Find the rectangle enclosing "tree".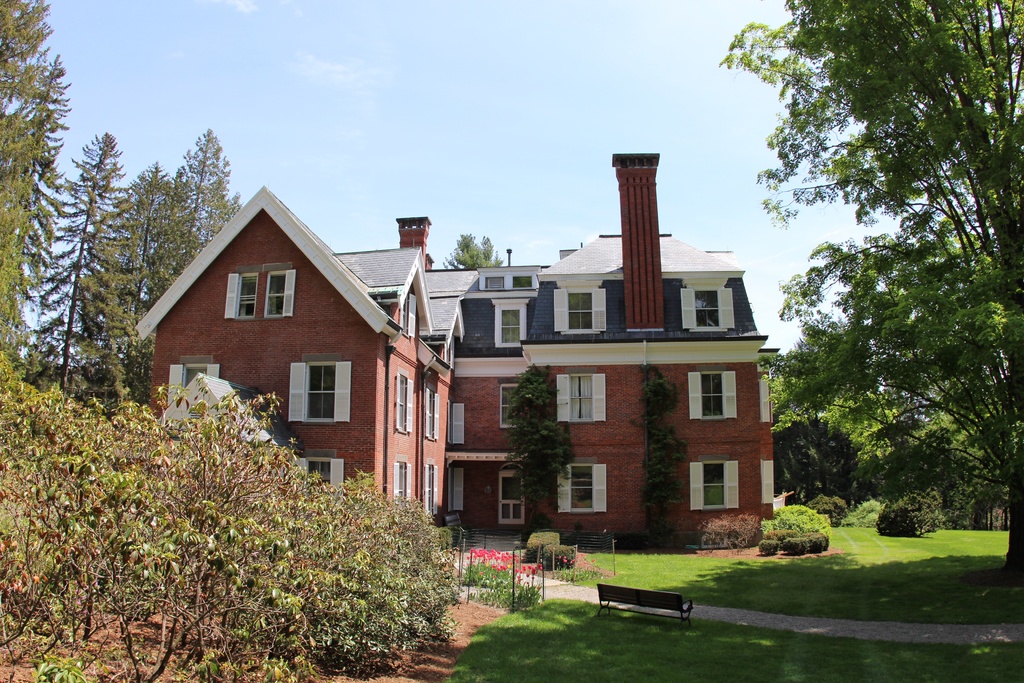
region(50, 132, 131, 393).
